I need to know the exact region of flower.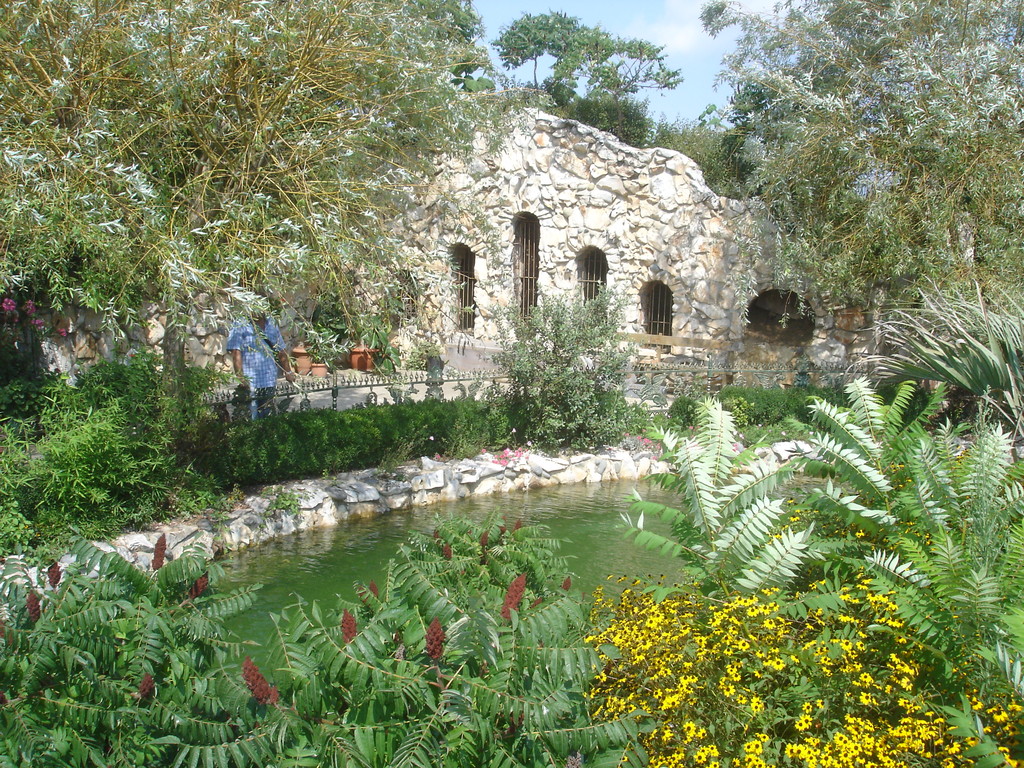
Region: (340,610,358,641).
